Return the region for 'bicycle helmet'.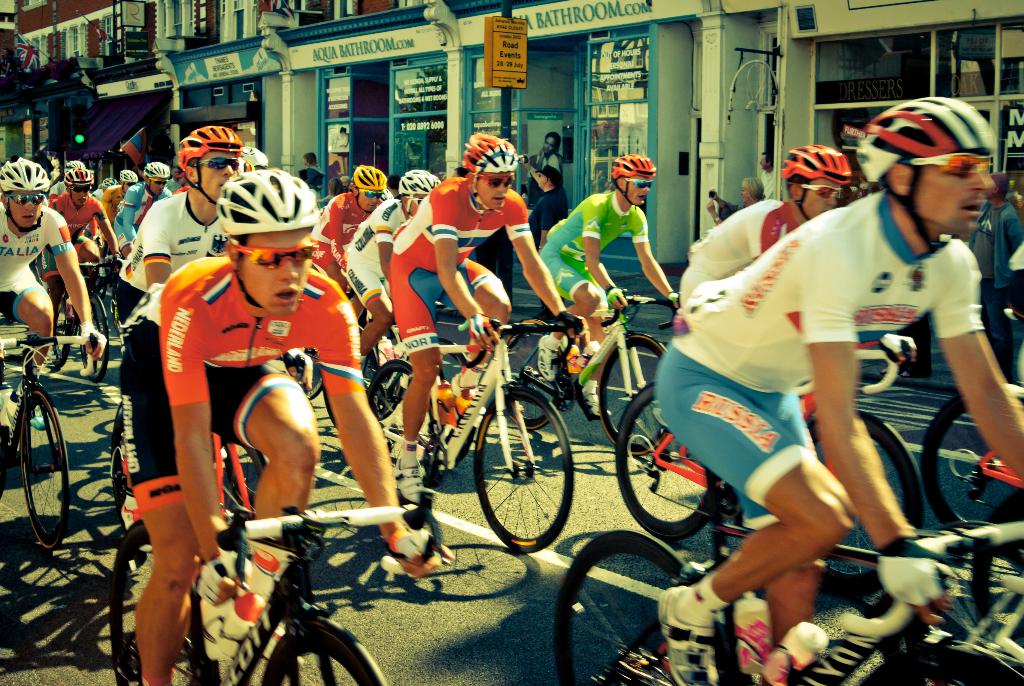
crop(0, 152, 44, 193).
